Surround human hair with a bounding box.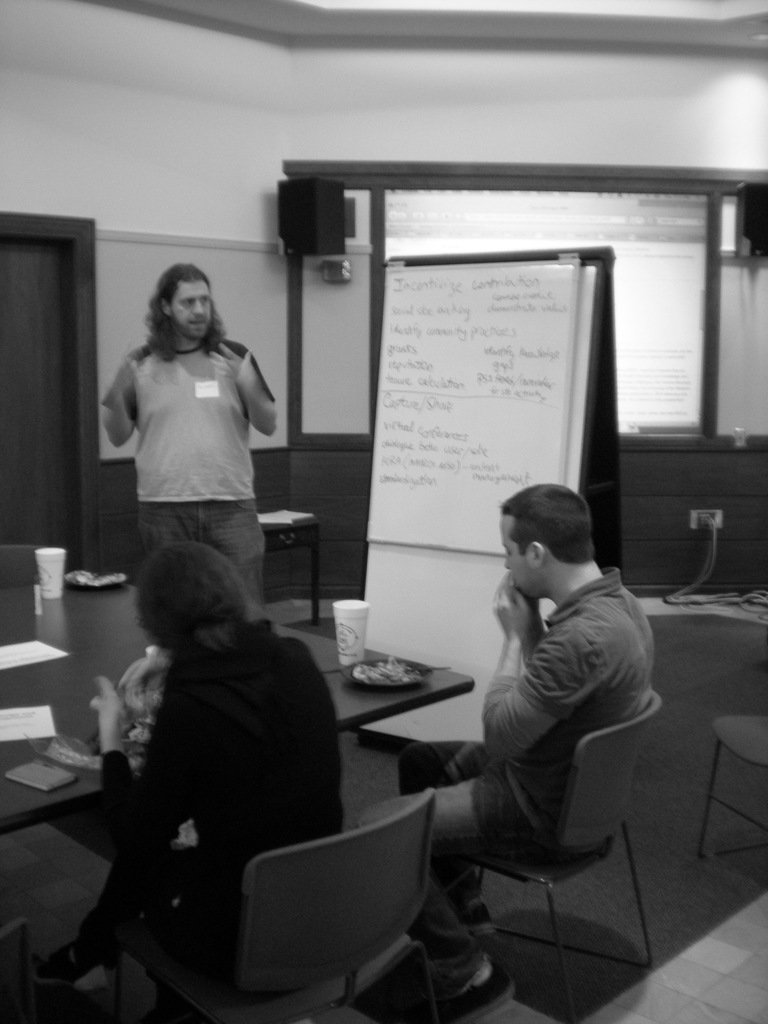
[x1=131, y1=541, x2=248, y2=672].
